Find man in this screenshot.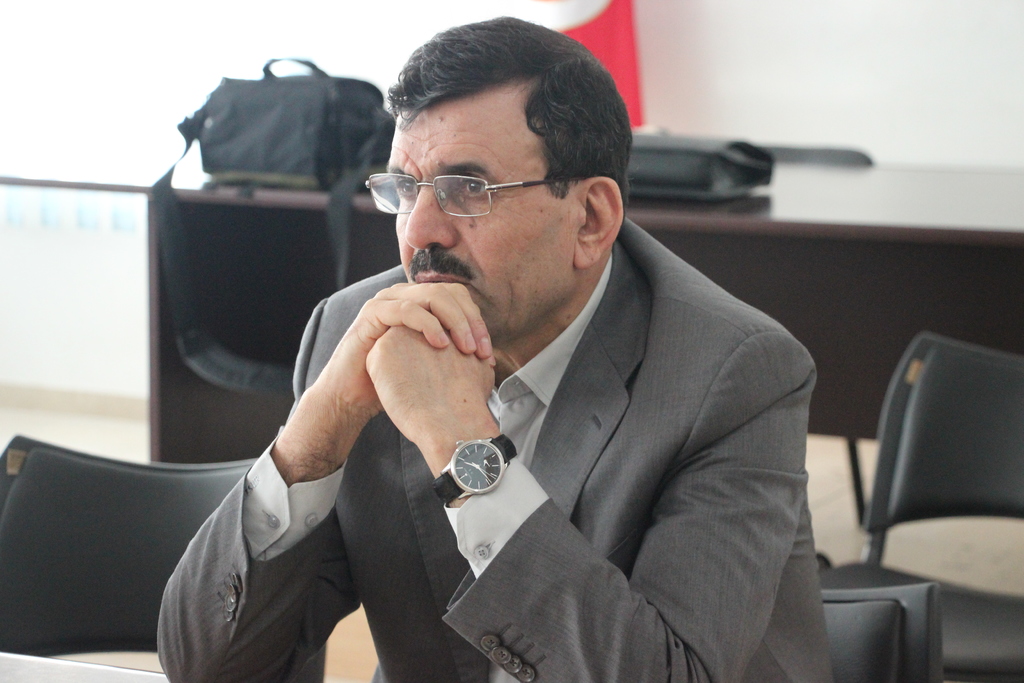
The bounding box for man is box(155, 13, 837, 682).
